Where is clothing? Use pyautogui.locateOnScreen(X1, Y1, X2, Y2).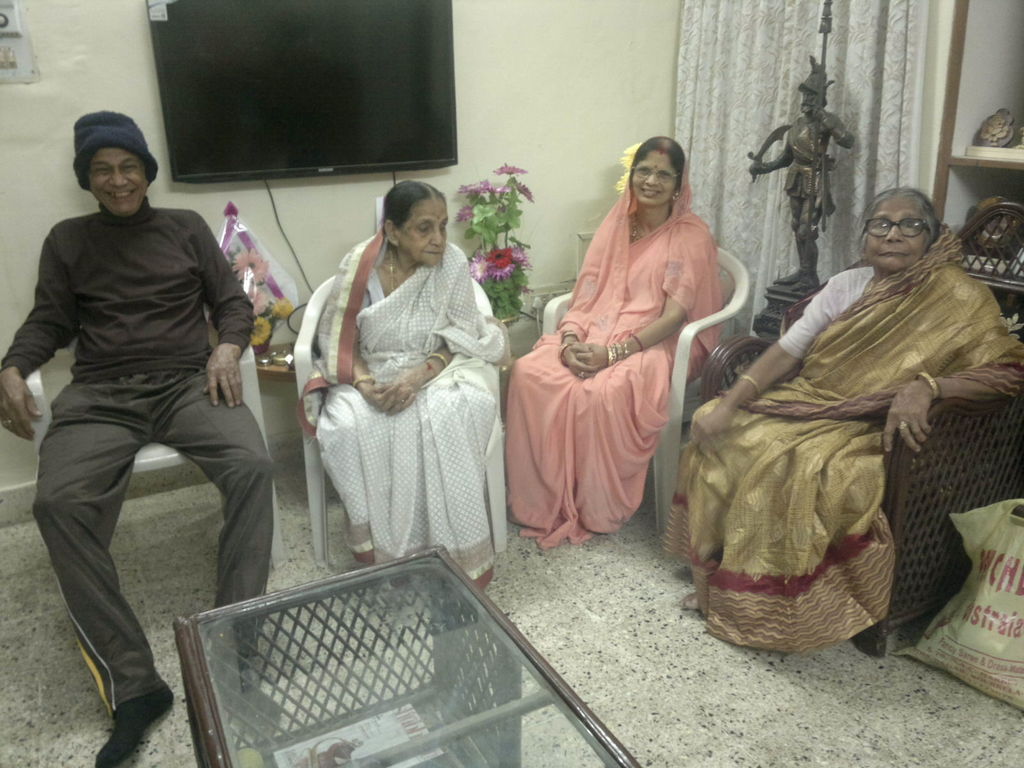
pyautogui.locateOnScreen(0, 193, 275, 767).
